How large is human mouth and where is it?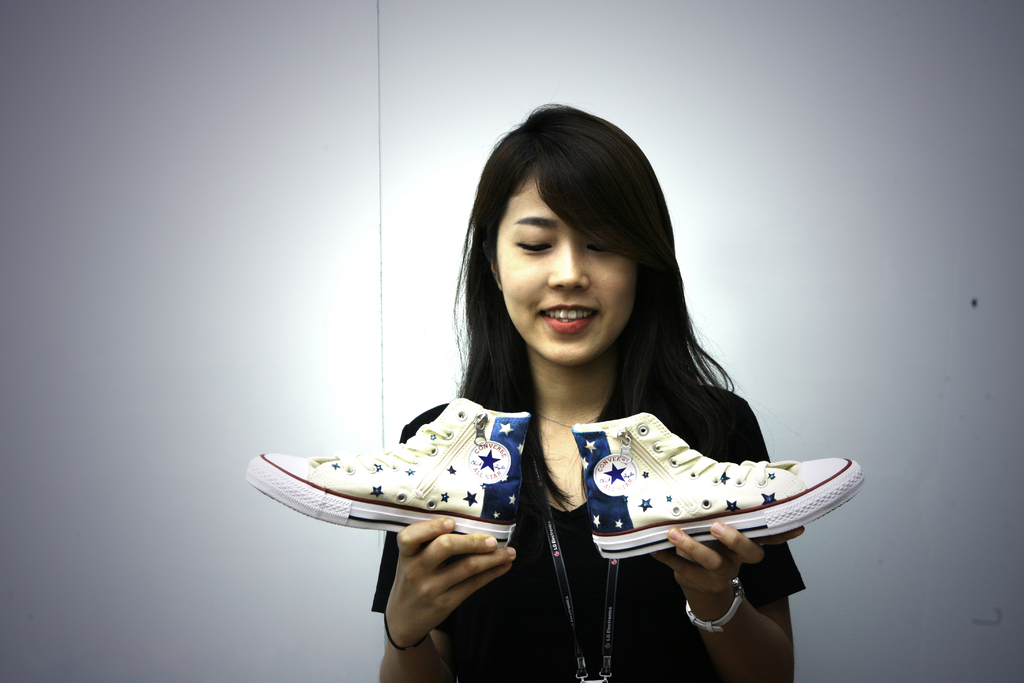
Bounding box: (left=538, top=303, right=597, bottom=334).
